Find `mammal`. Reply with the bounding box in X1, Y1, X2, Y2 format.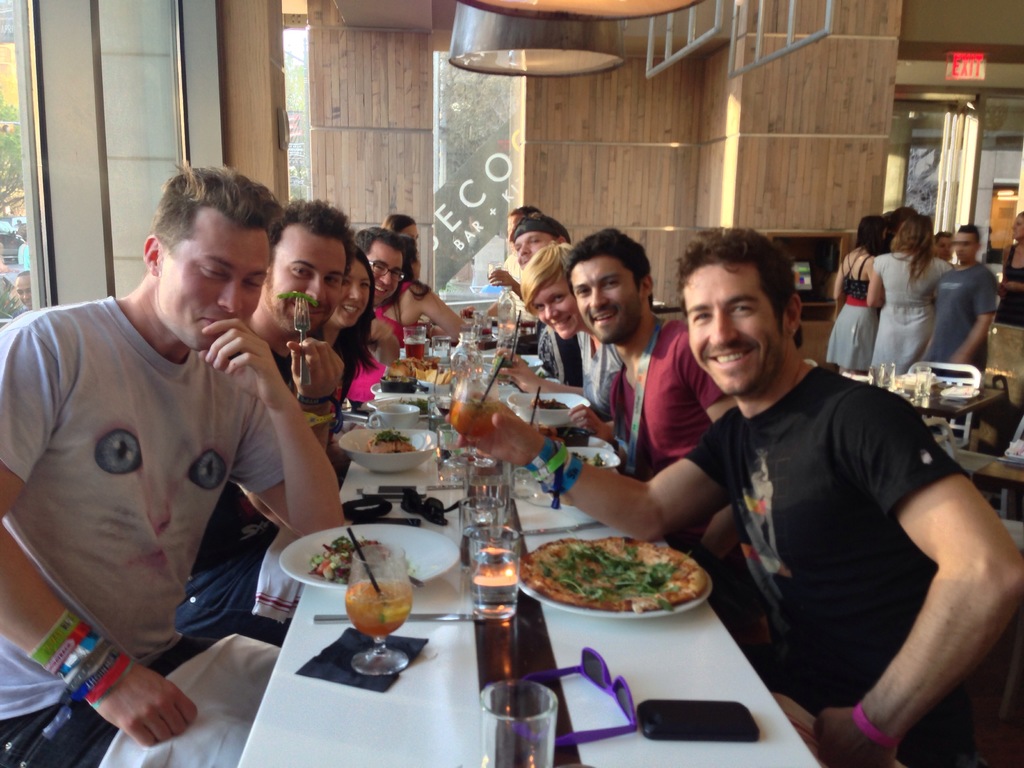
0, 155, 349, 767.
